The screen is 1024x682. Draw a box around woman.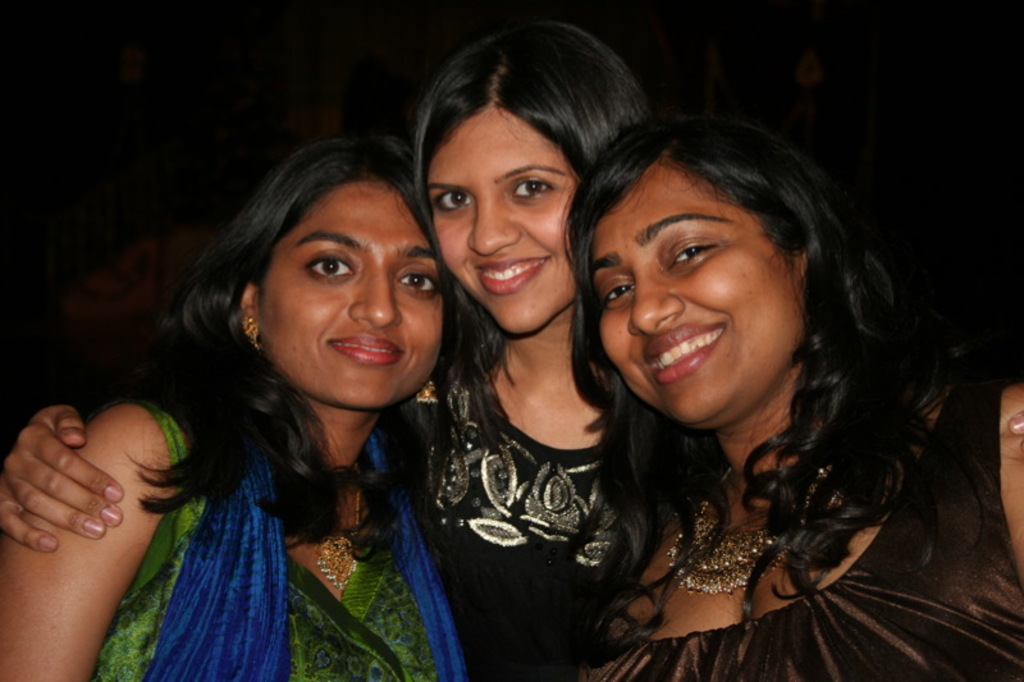
region(568, 114, 1023, 681).
